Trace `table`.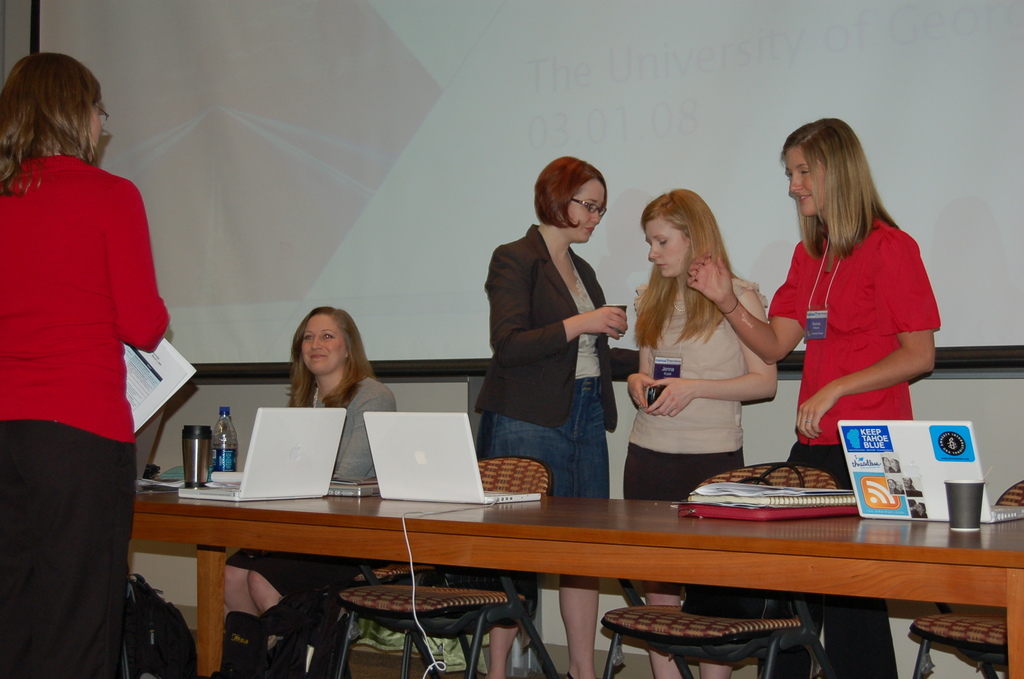
Traced to 141:454:1002:671.
